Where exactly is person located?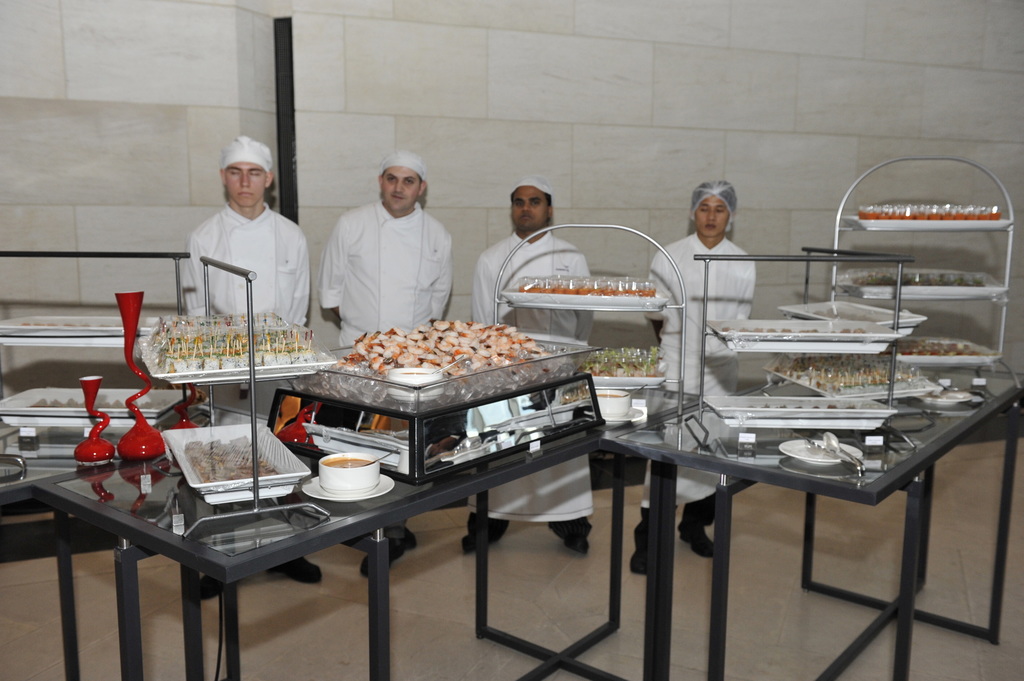
Its bounding box is x1=188 y1=132 x2=323 y2=589.
